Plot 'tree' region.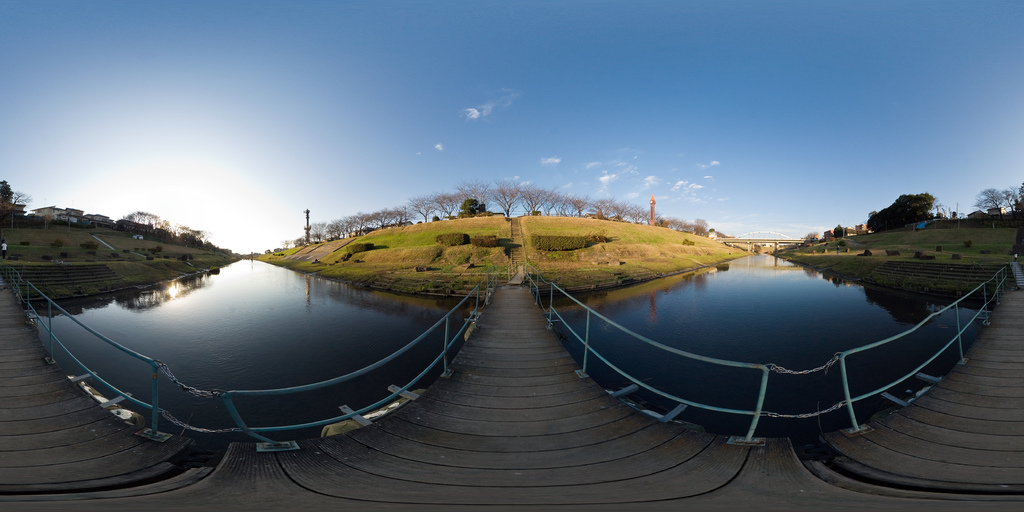
Plotted at x1=831 y1=224 x2=849 y2=239.
